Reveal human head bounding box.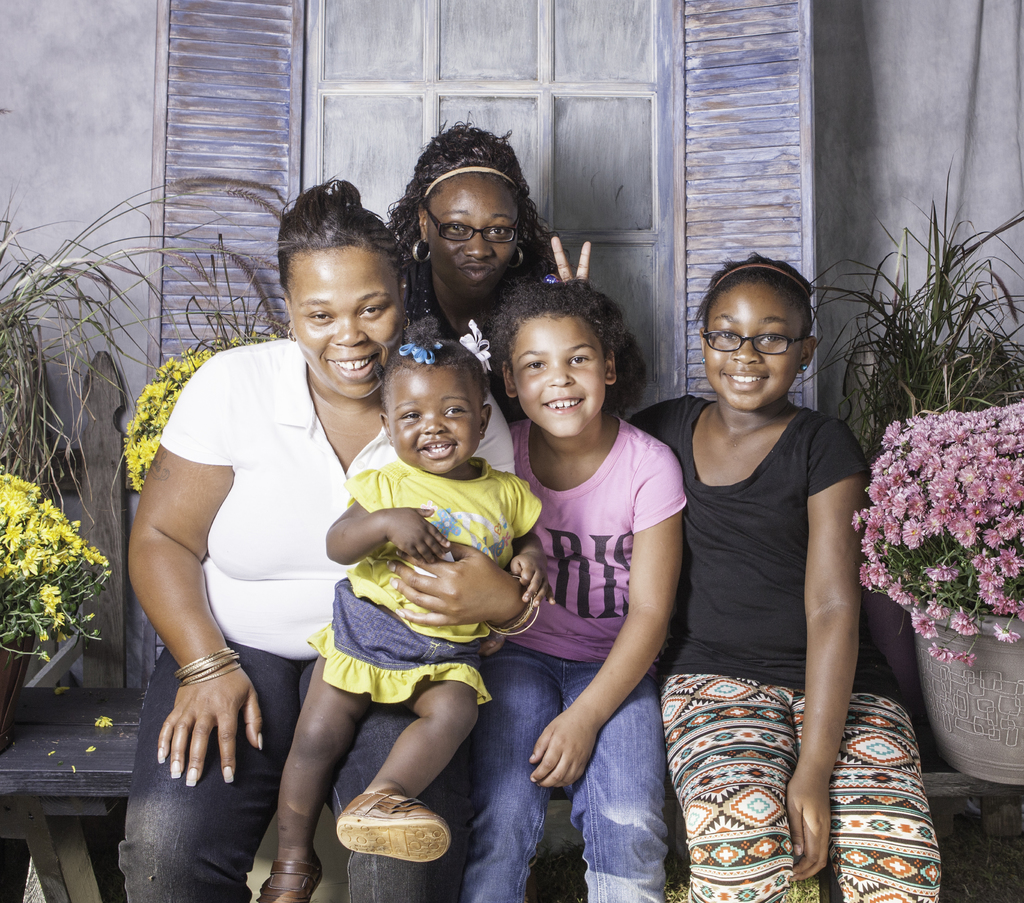
Revealed: box=[694, 248, 819, 412].
